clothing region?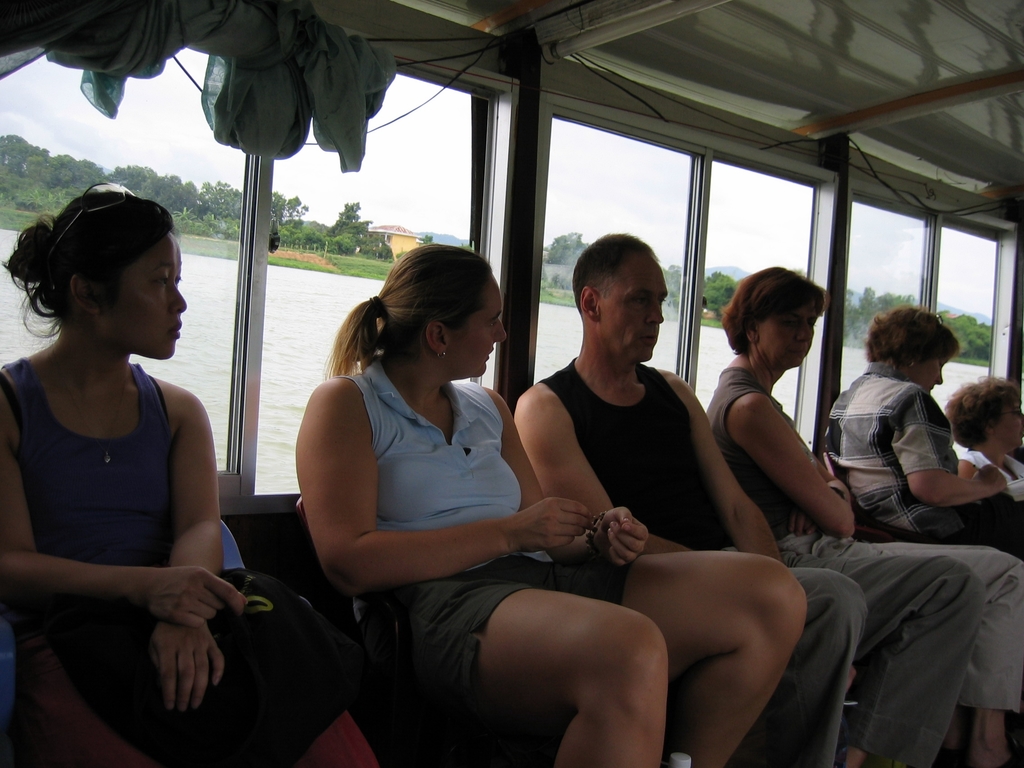
(0,352,380,767)
